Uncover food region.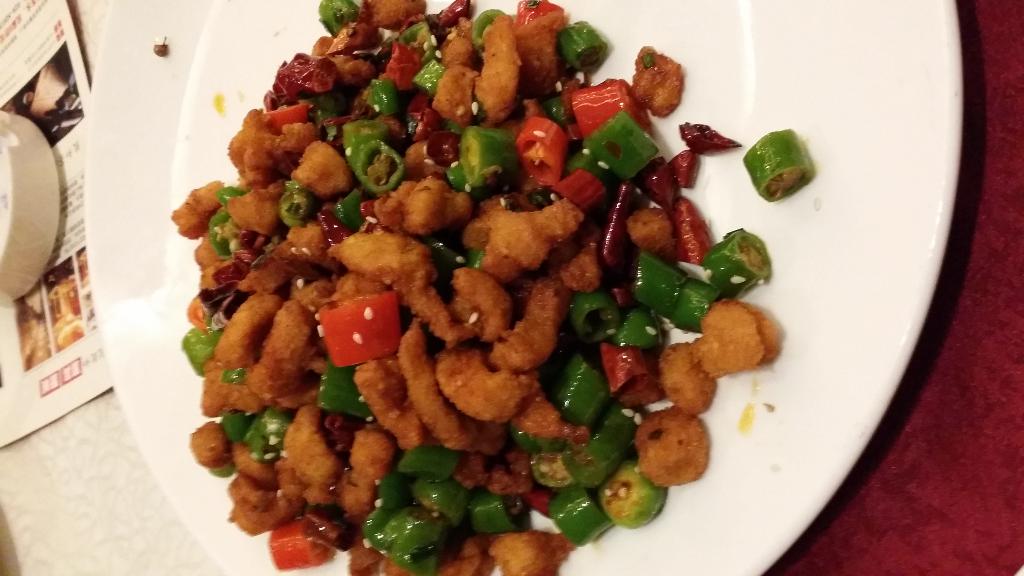
Uncovered: BBox(164, 0, 808, 575).
